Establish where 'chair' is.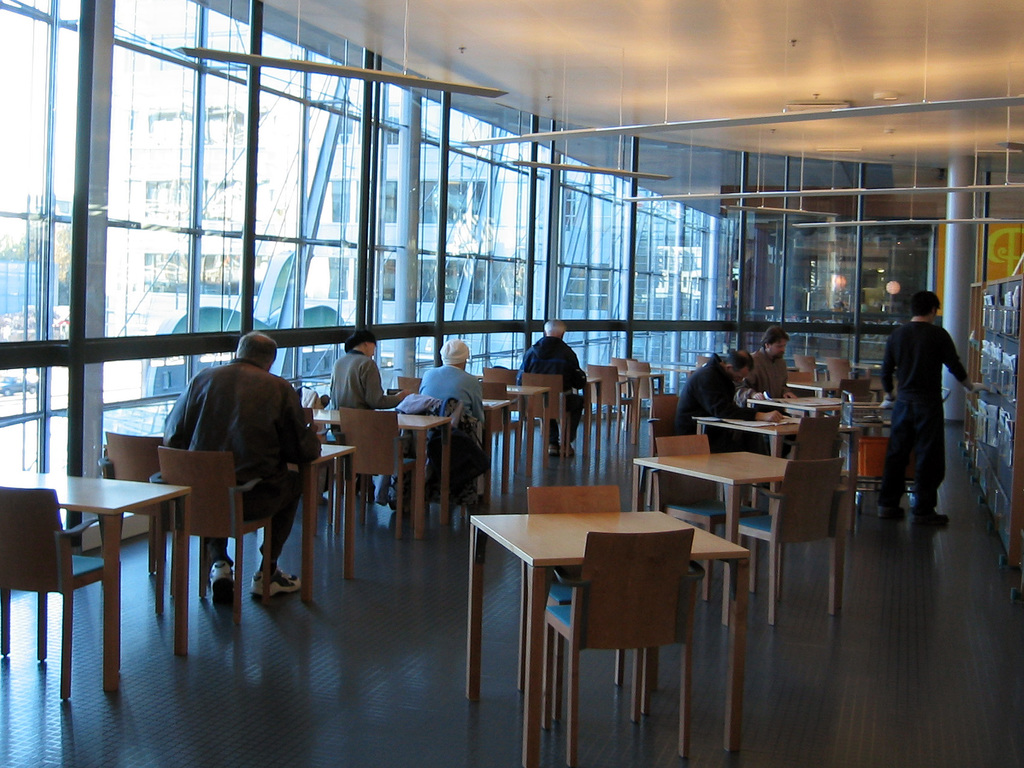
Established at [630,358,657,421].
